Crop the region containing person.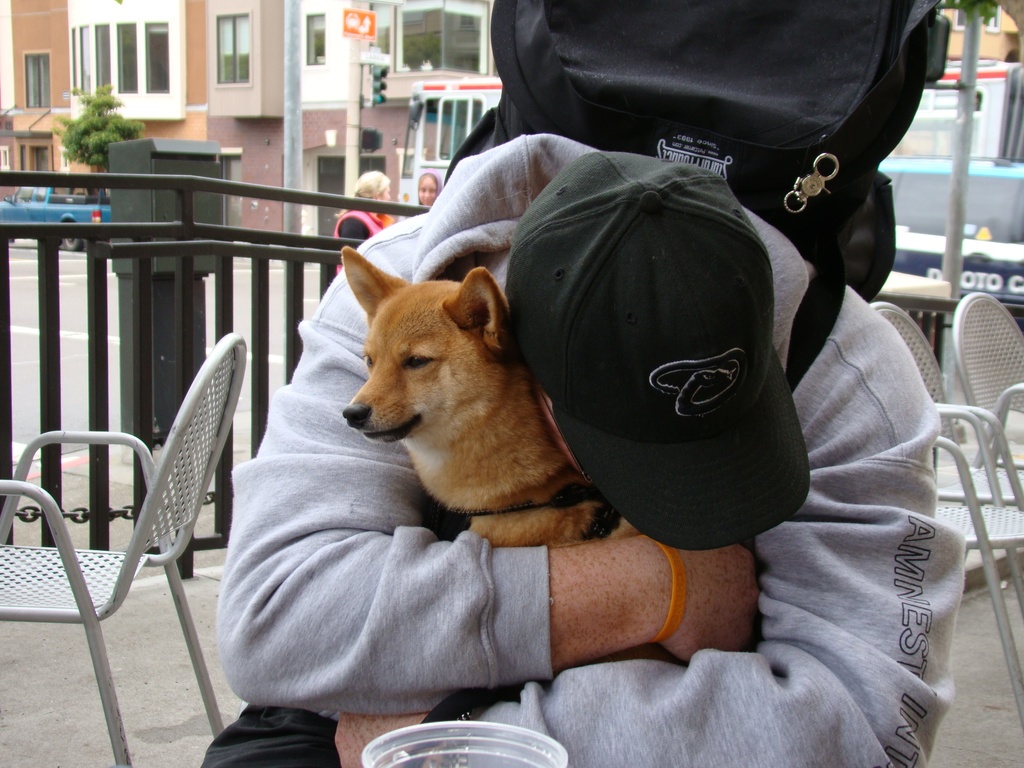
Crop region: BBox(333, 170, 397, 273).
